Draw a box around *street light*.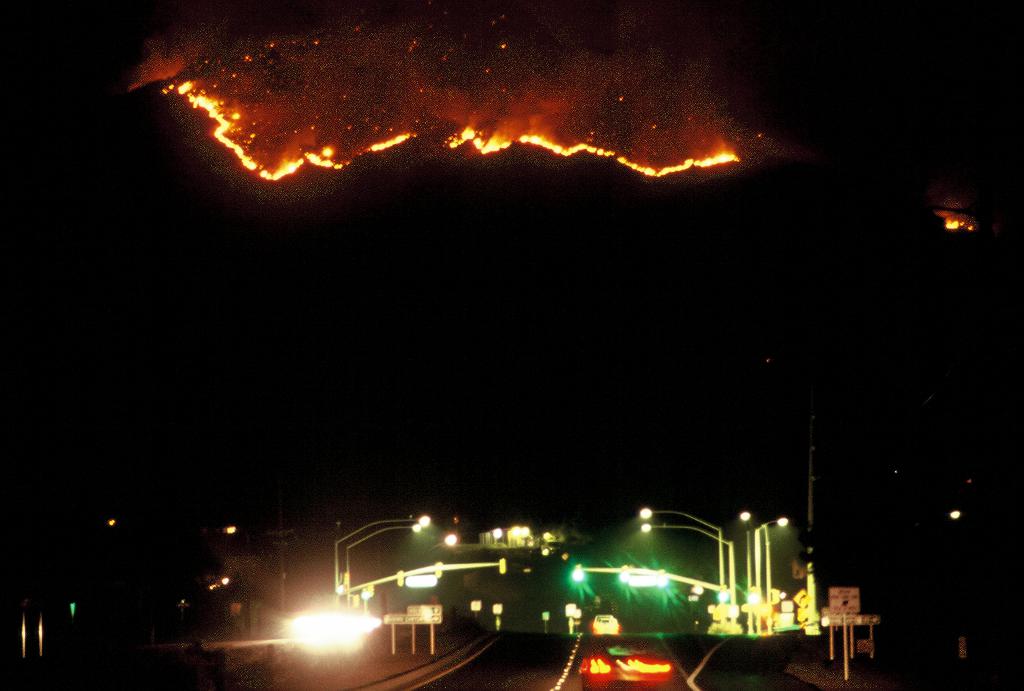
left=331, top=514, right=433, bottom=616.
